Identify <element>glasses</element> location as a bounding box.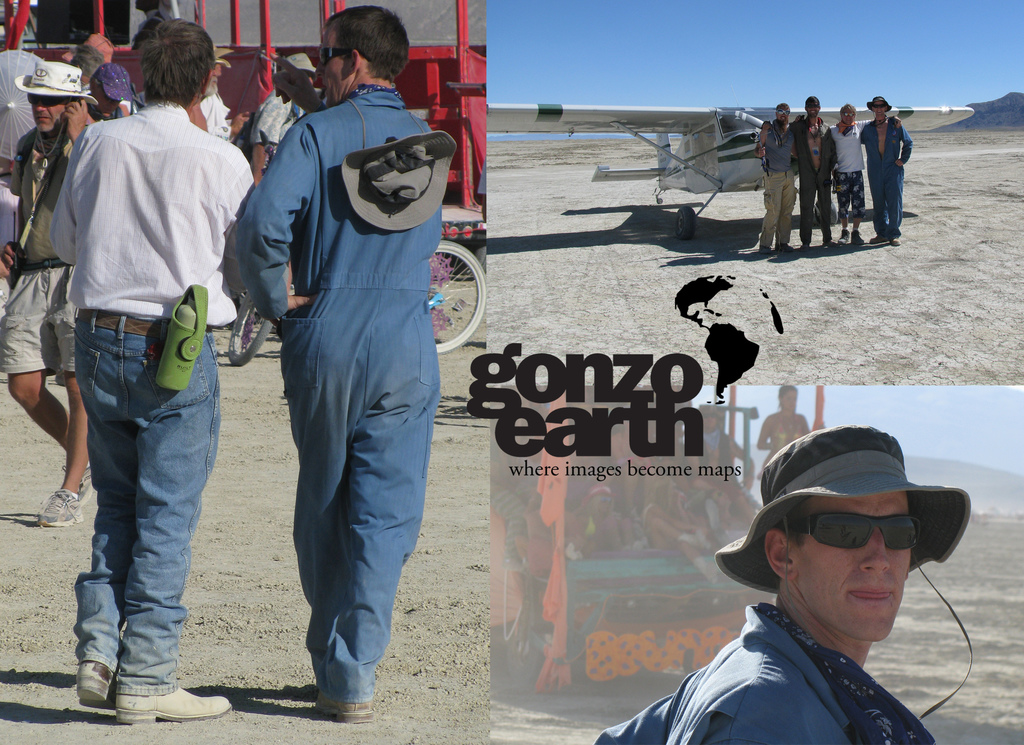
<box>843,112,852,115</box>.
